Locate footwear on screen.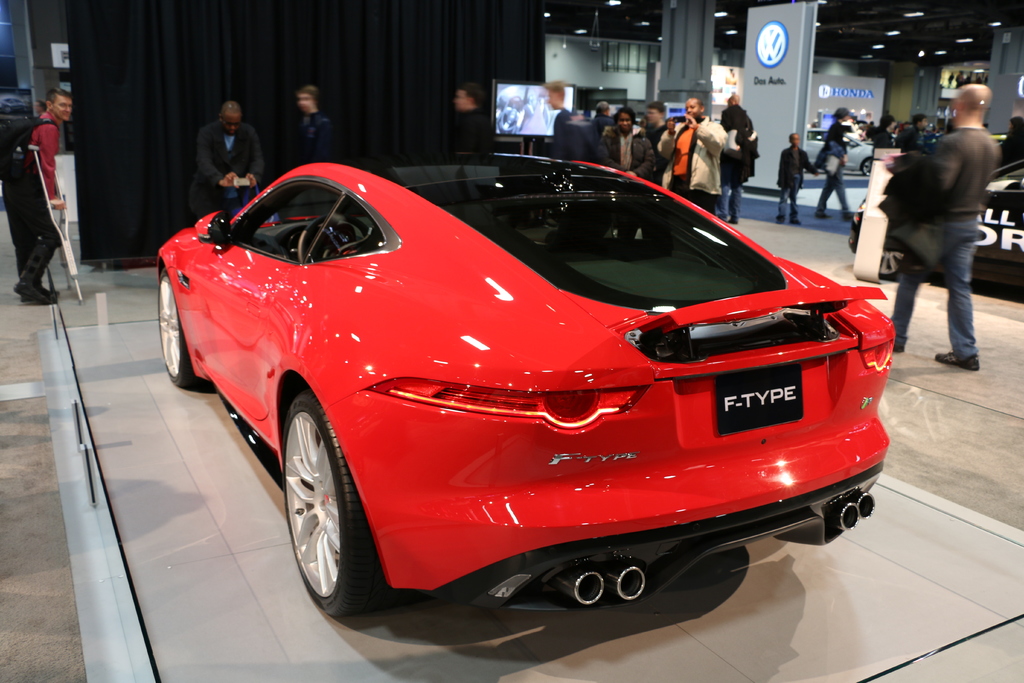
On screen at [840,217,852,220].
